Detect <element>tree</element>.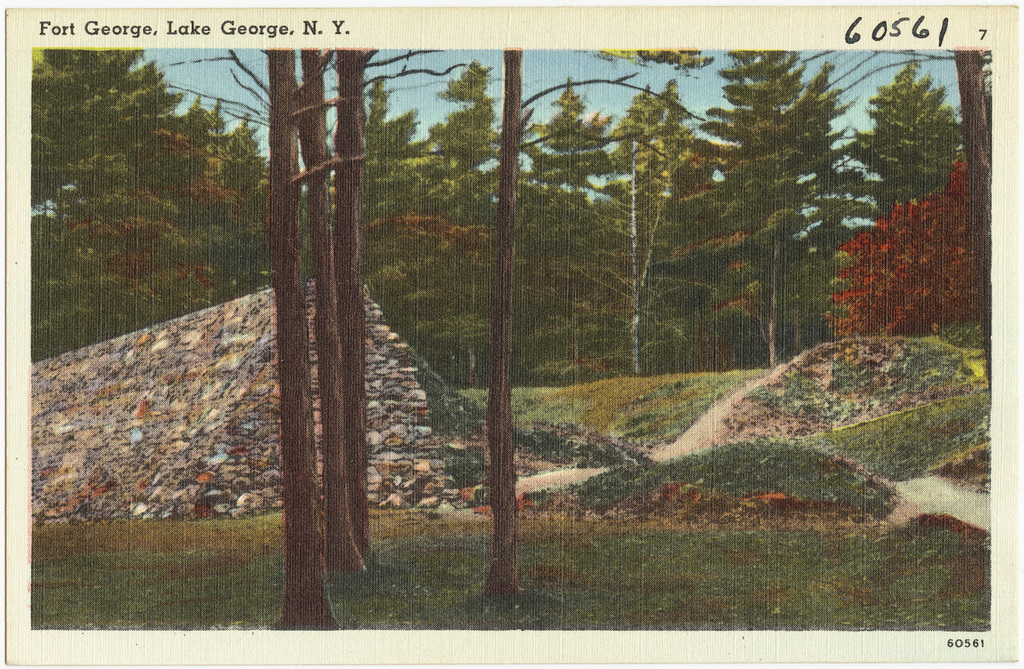
Detected at 868, 48, 994, 161.
